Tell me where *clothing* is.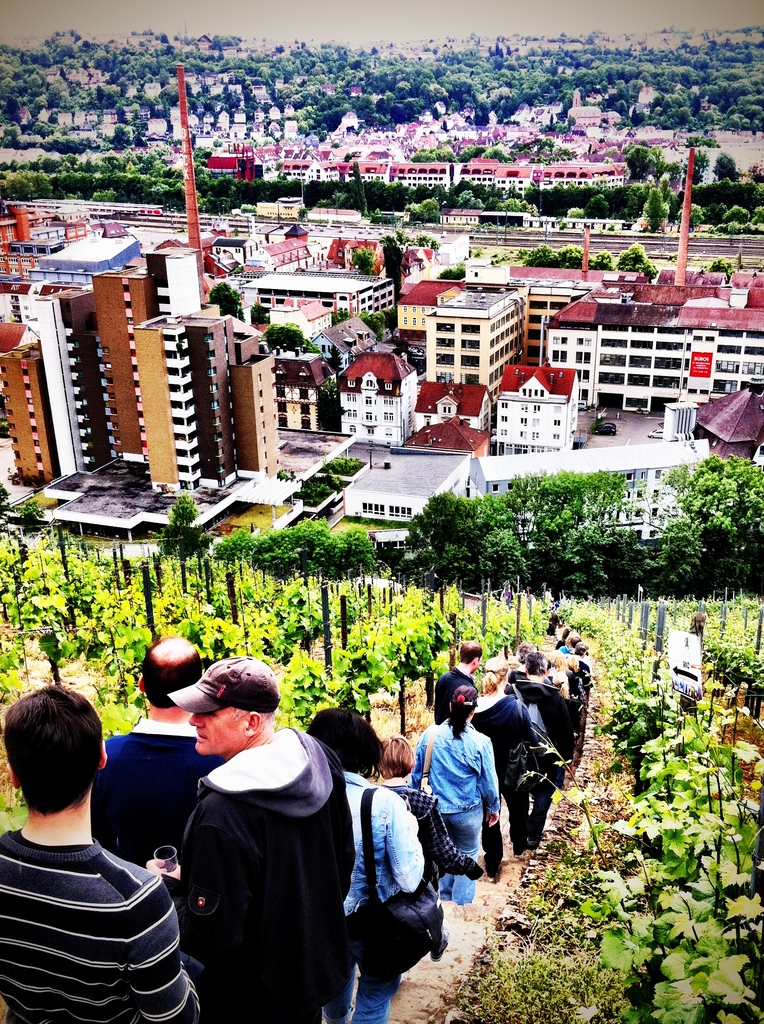
*clothing* is at locate(152, 696, 360, 1018).
